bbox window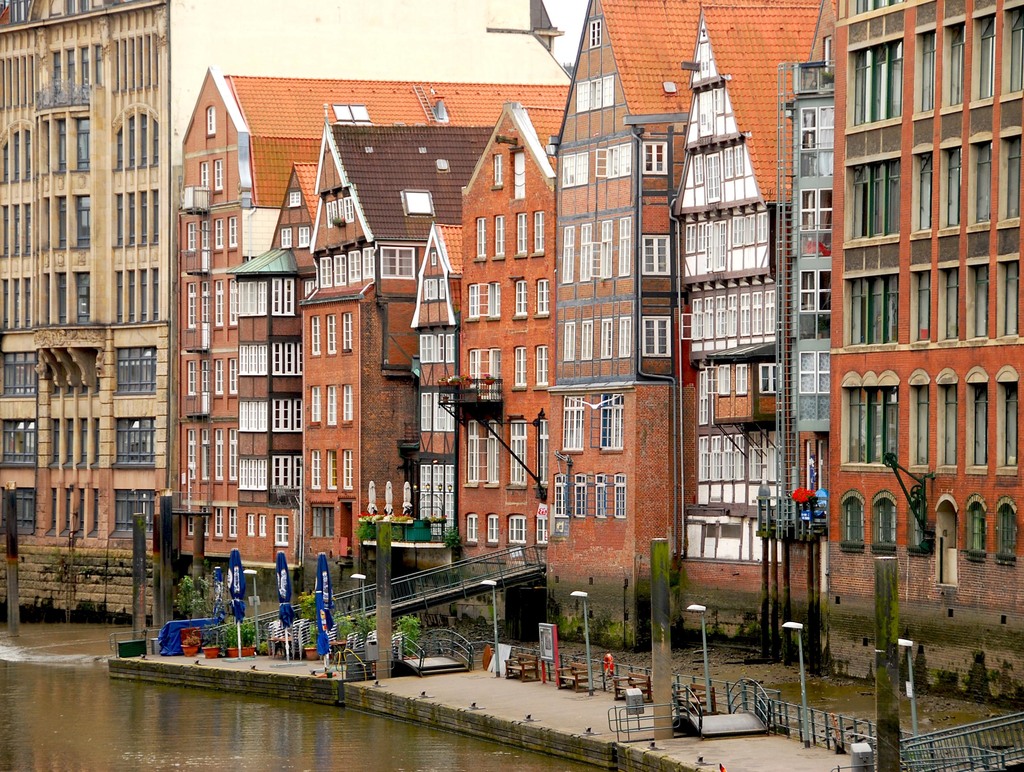
box(420, 460, 461, 536)
